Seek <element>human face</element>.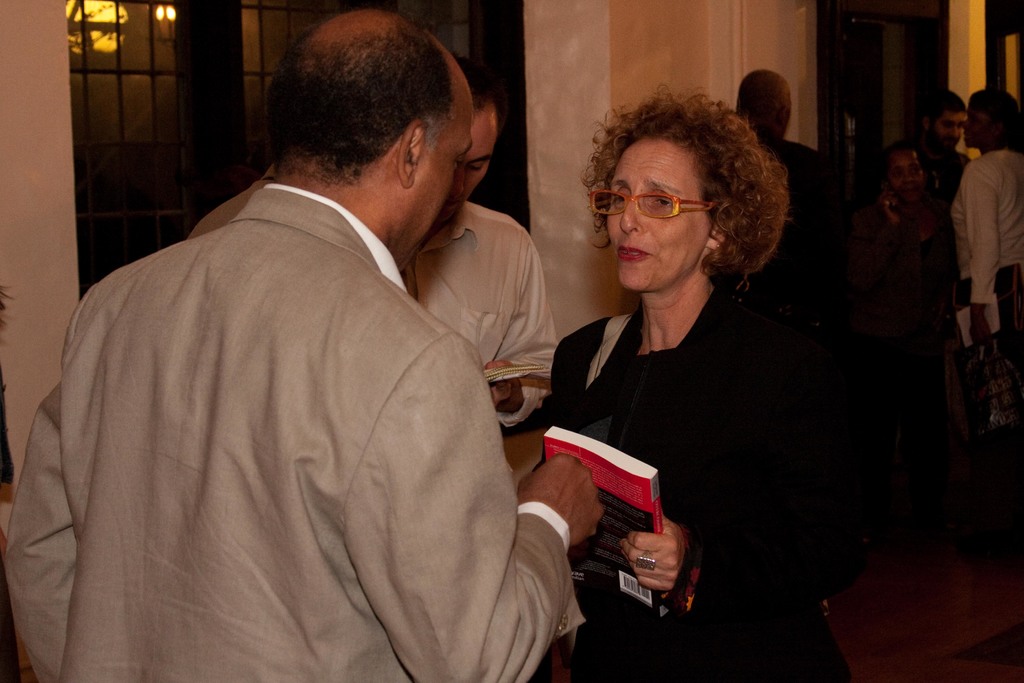
411/110/476/247.
